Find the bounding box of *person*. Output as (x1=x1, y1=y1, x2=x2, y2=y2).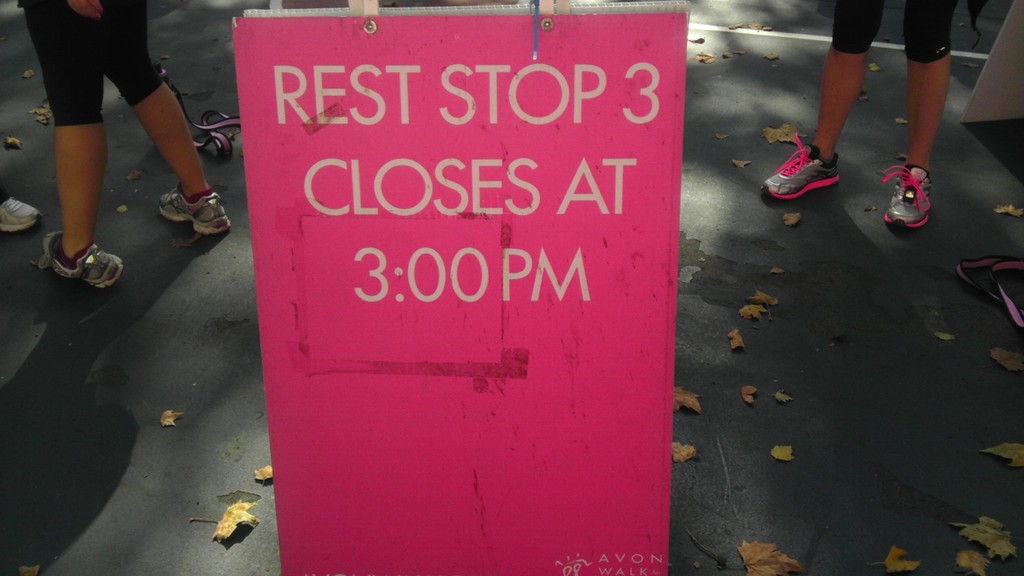
(x1=29, y1=0, x2=239, y2=289).
